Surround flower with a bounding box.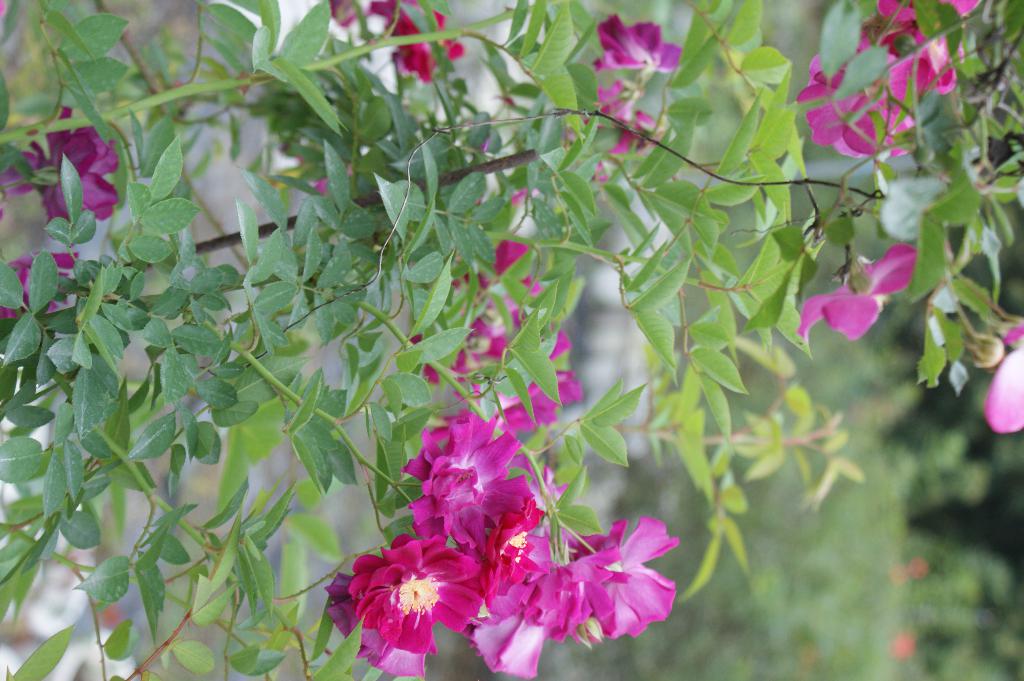
bbox=[539, 516, 704, 668].
